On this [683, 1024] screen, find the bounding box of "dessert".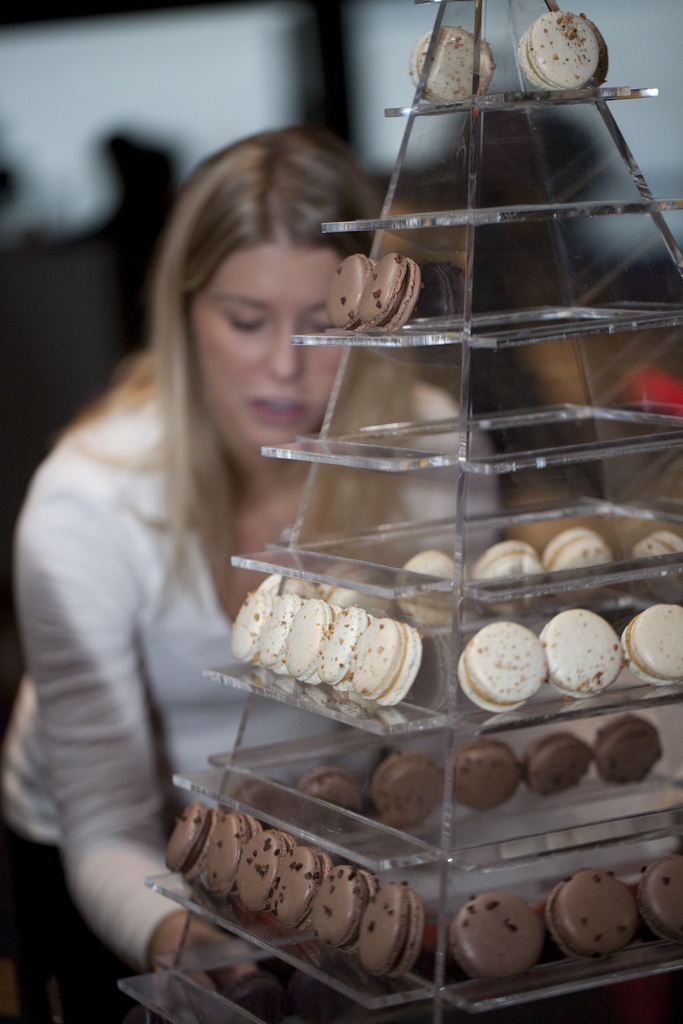
Bounding box: region(540, 520, 604, 595).
